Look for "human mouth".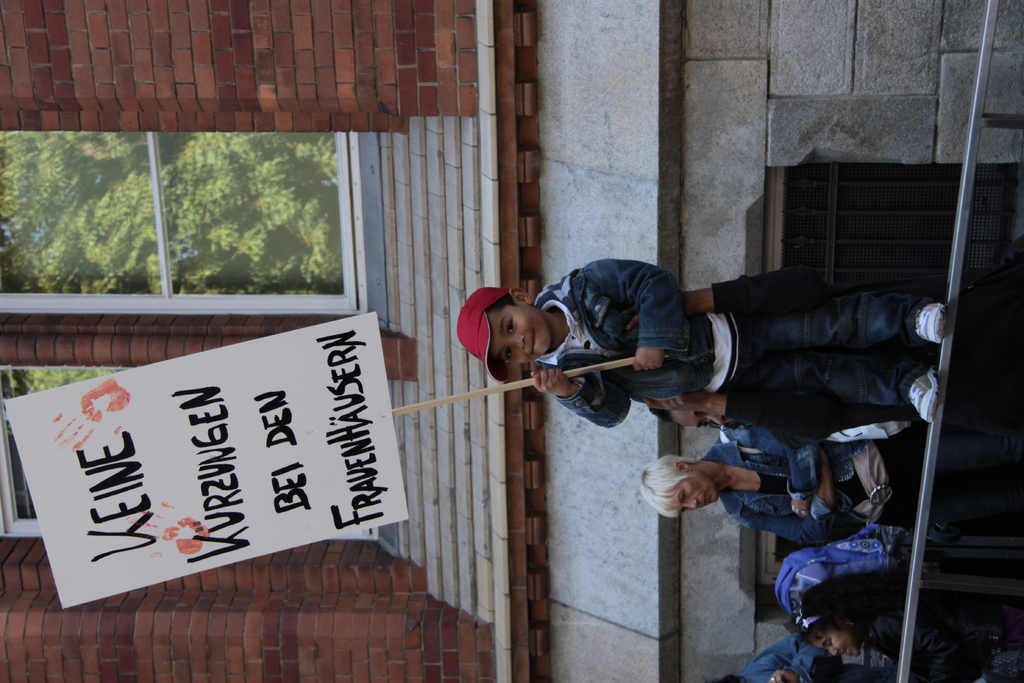
Found: bbox(524, 329, 538, 356).
